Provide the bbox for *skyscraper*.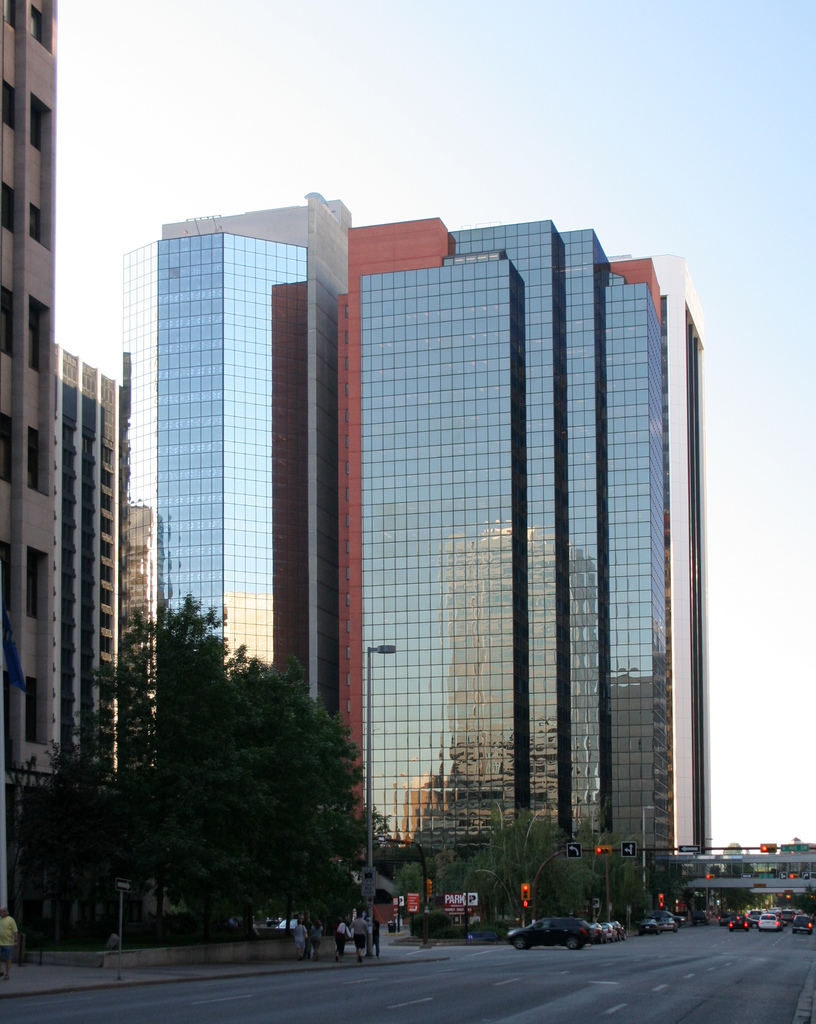
{"x1": 115, "y1": 500, "x2": 151, "y2": 678}.
